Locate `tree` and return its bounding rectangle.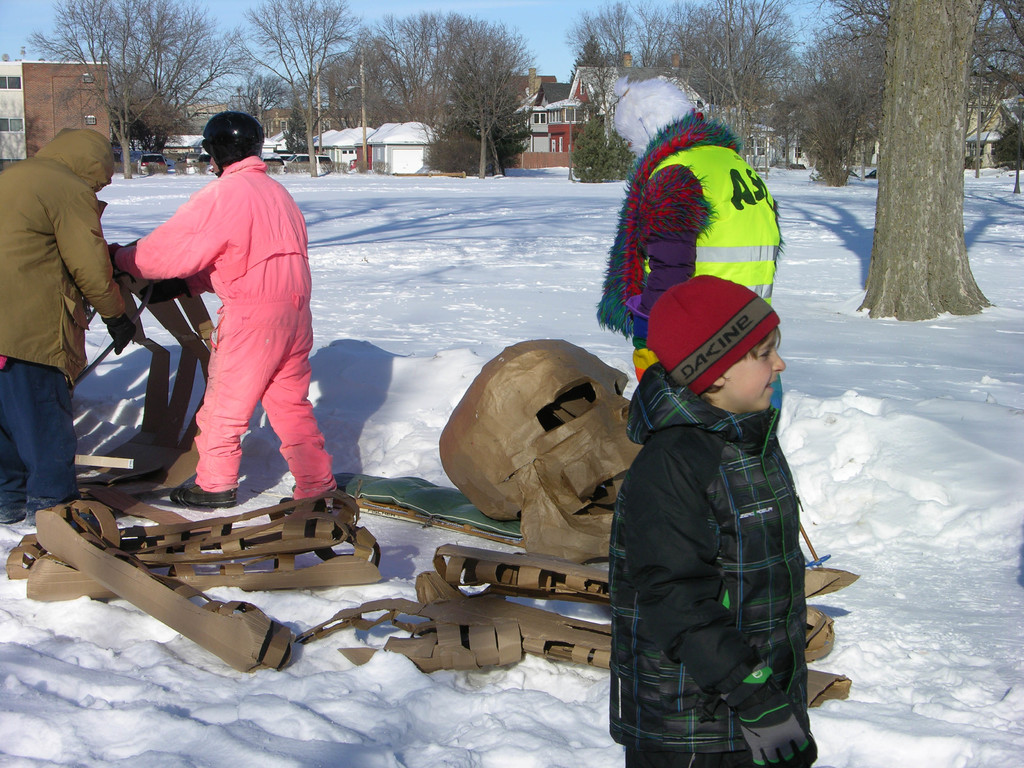
select_region(34, 0, 248, 178).
